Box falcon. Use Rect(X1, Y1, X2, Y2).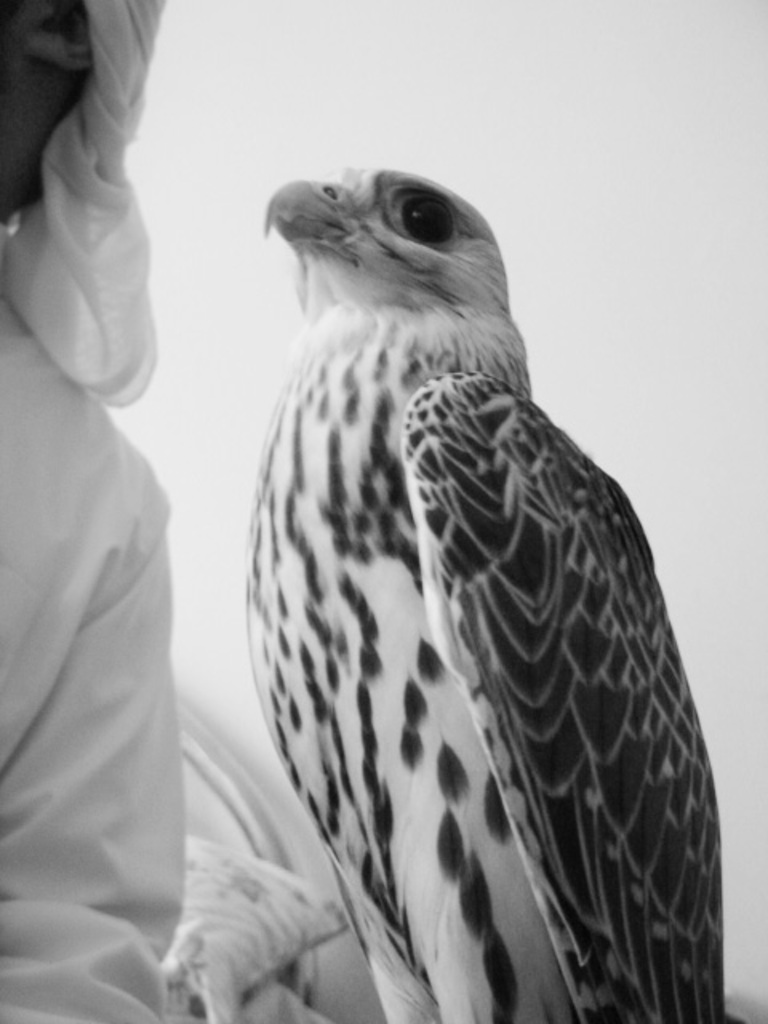
Rect(238, 162, 730, 1022).
